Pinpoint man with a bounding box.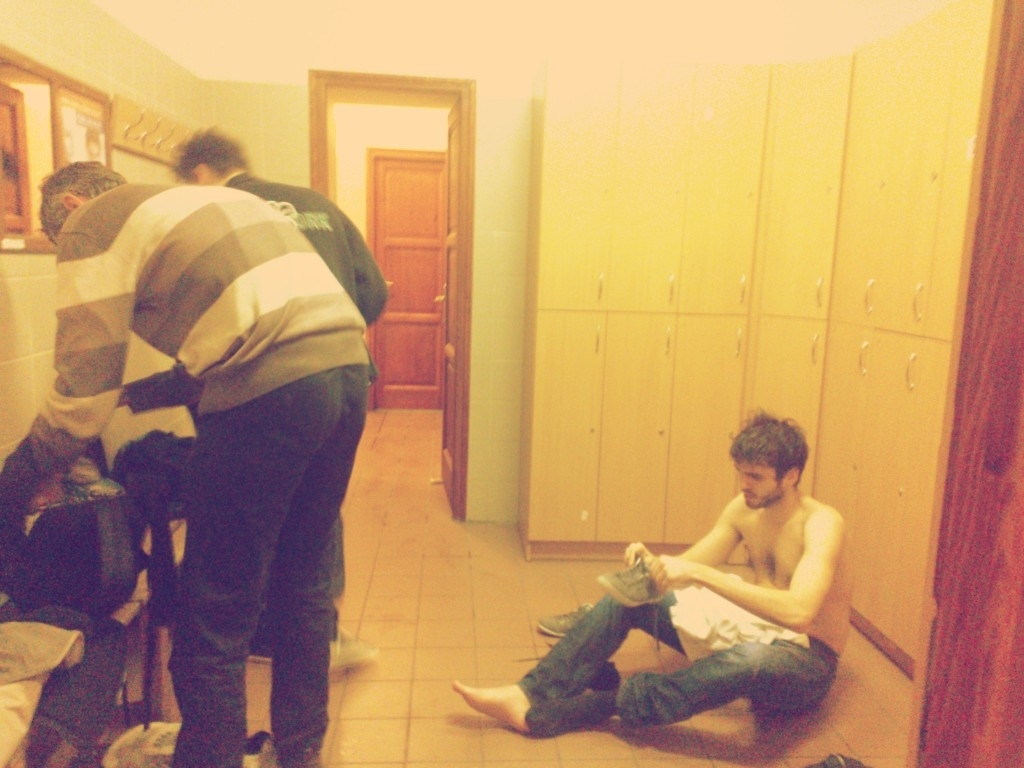
451,400,852,737.
